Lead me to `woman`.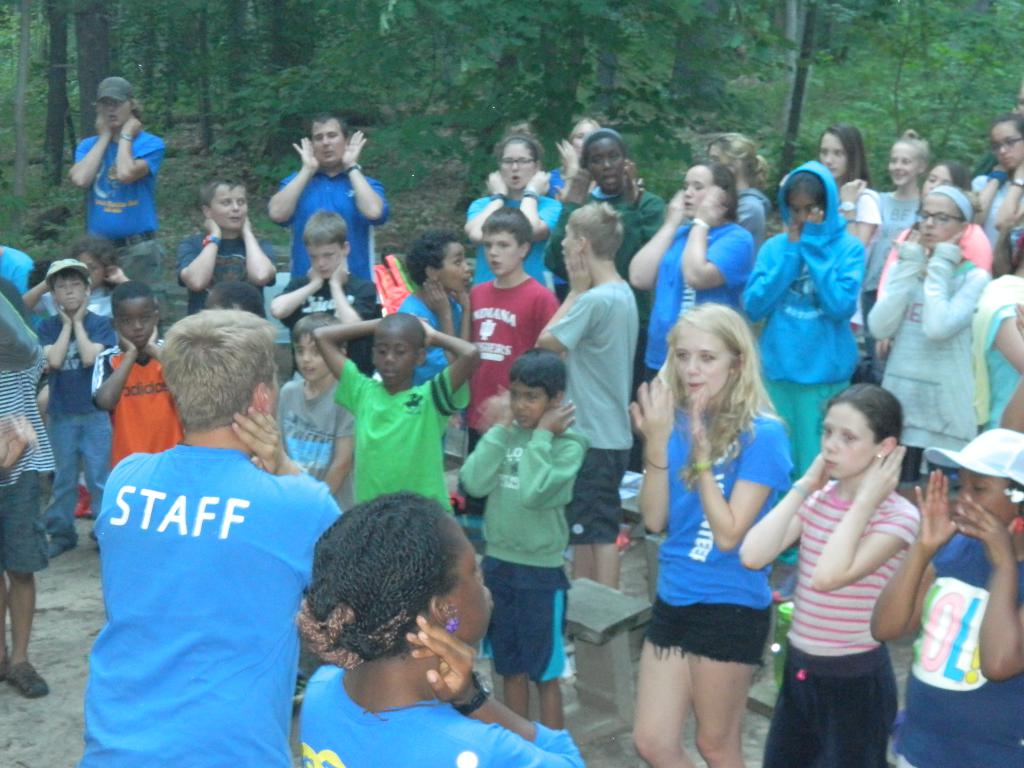
Lead to [625, 293, 810, 756].
